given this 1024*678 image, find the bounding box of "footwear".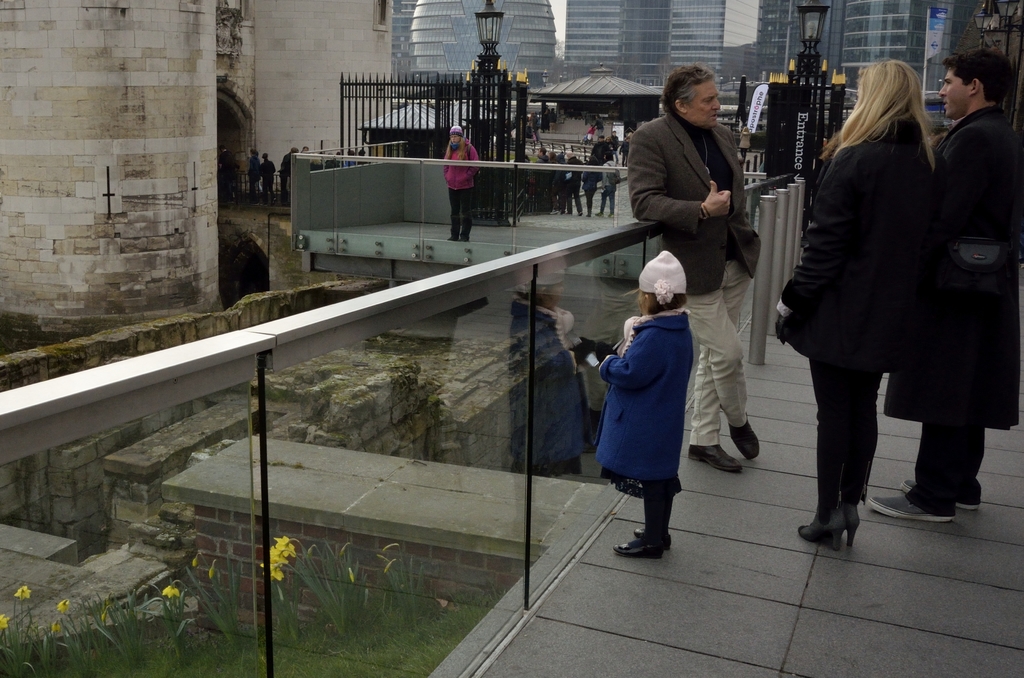
(left=687, top=435, right=737, bottom=472).
